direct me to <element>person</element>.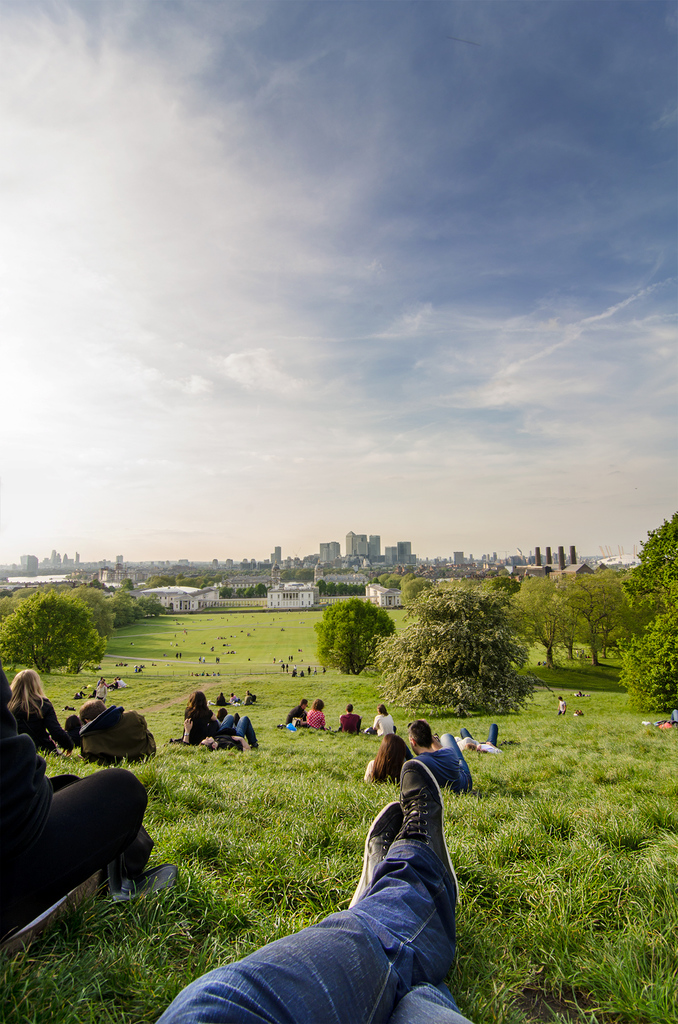
Direction: (3,659,75,746).
